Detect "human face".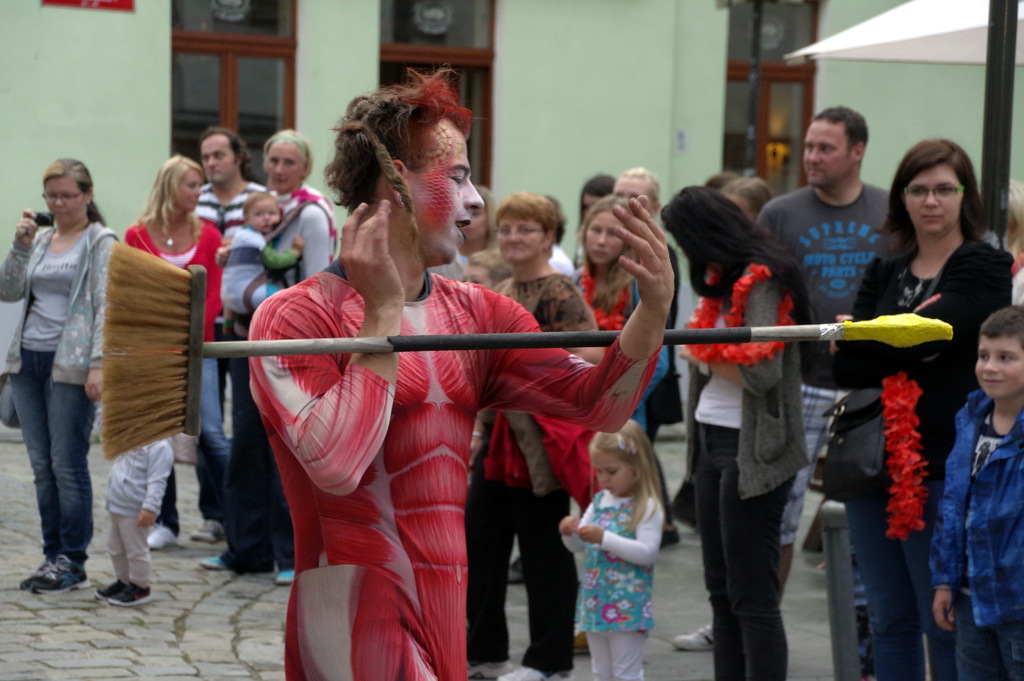
Detected at [463,261,490,288].
